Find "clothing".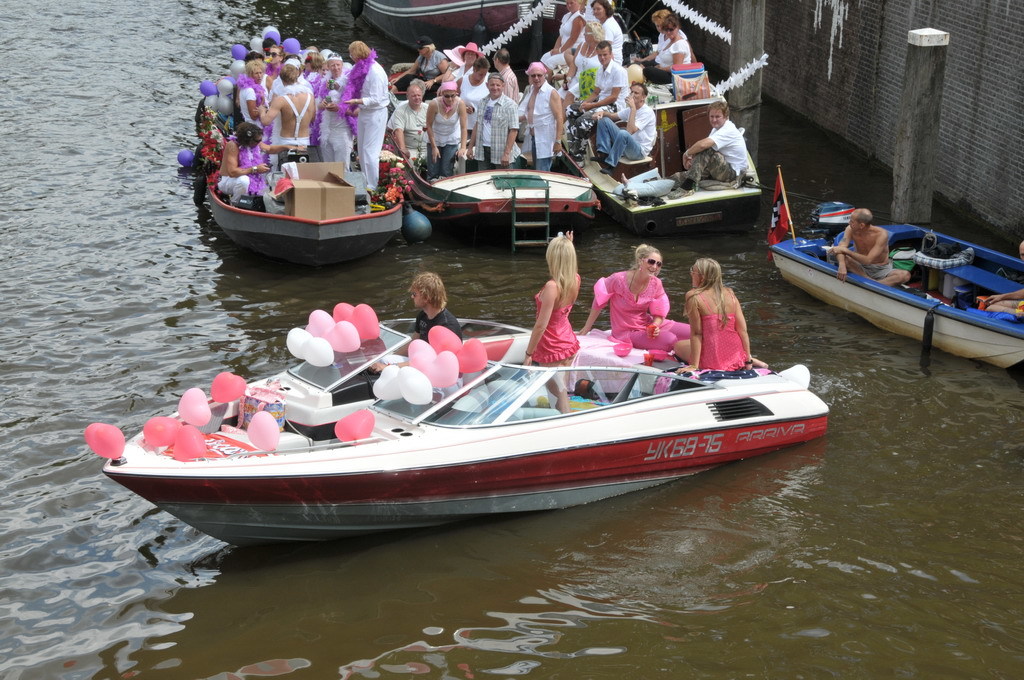
409, 308, 464, 343.
